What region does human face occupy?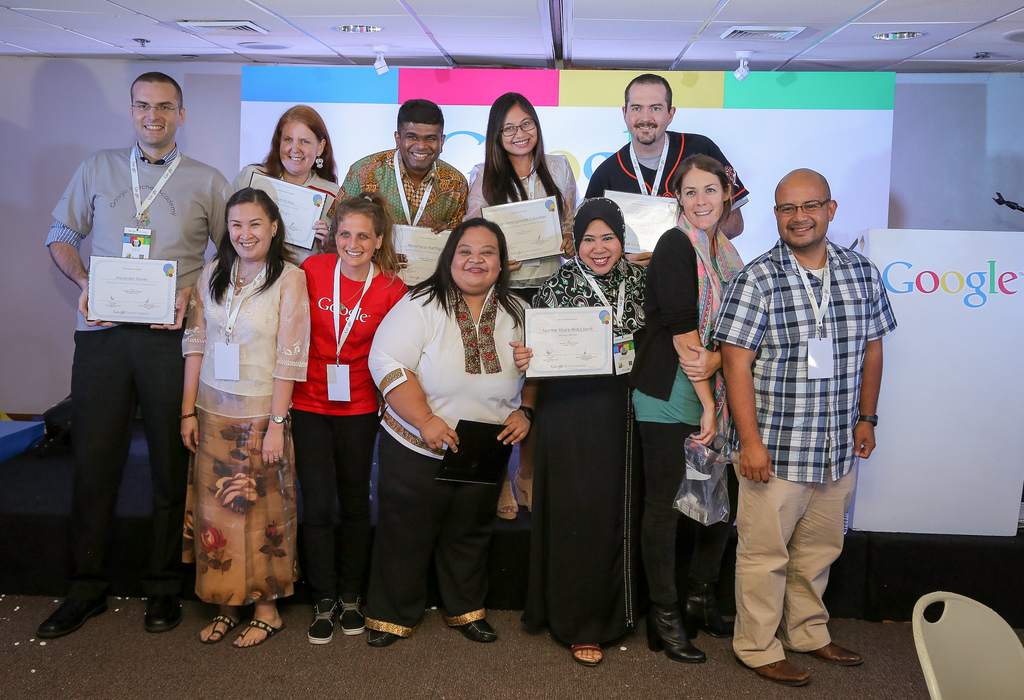
220, 206, 273, 263.
